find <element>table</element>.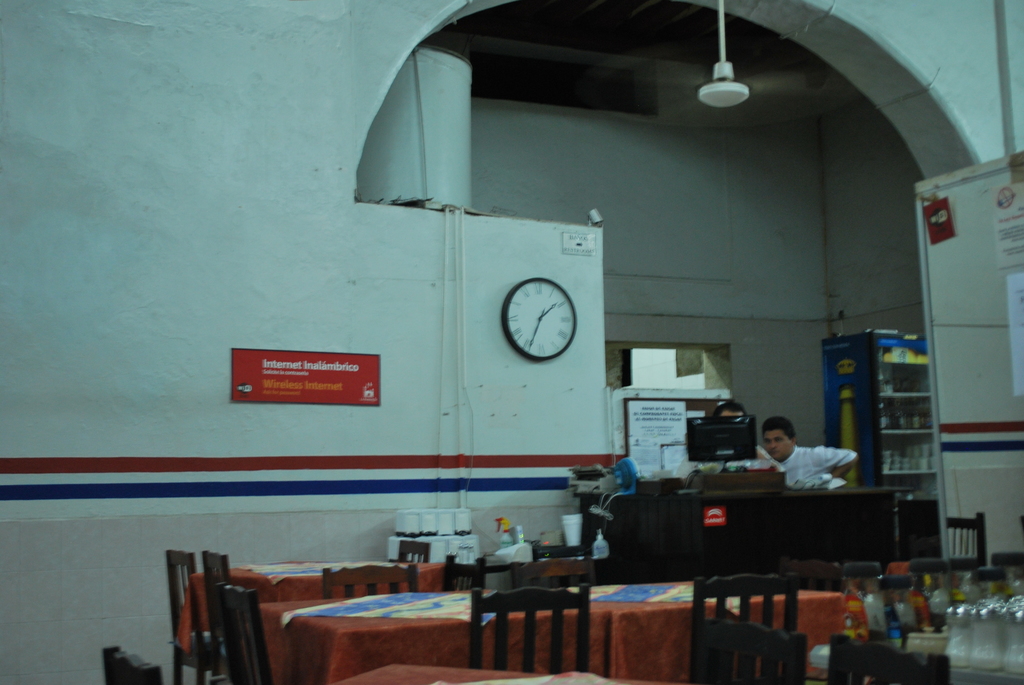
261,583,844,684.
